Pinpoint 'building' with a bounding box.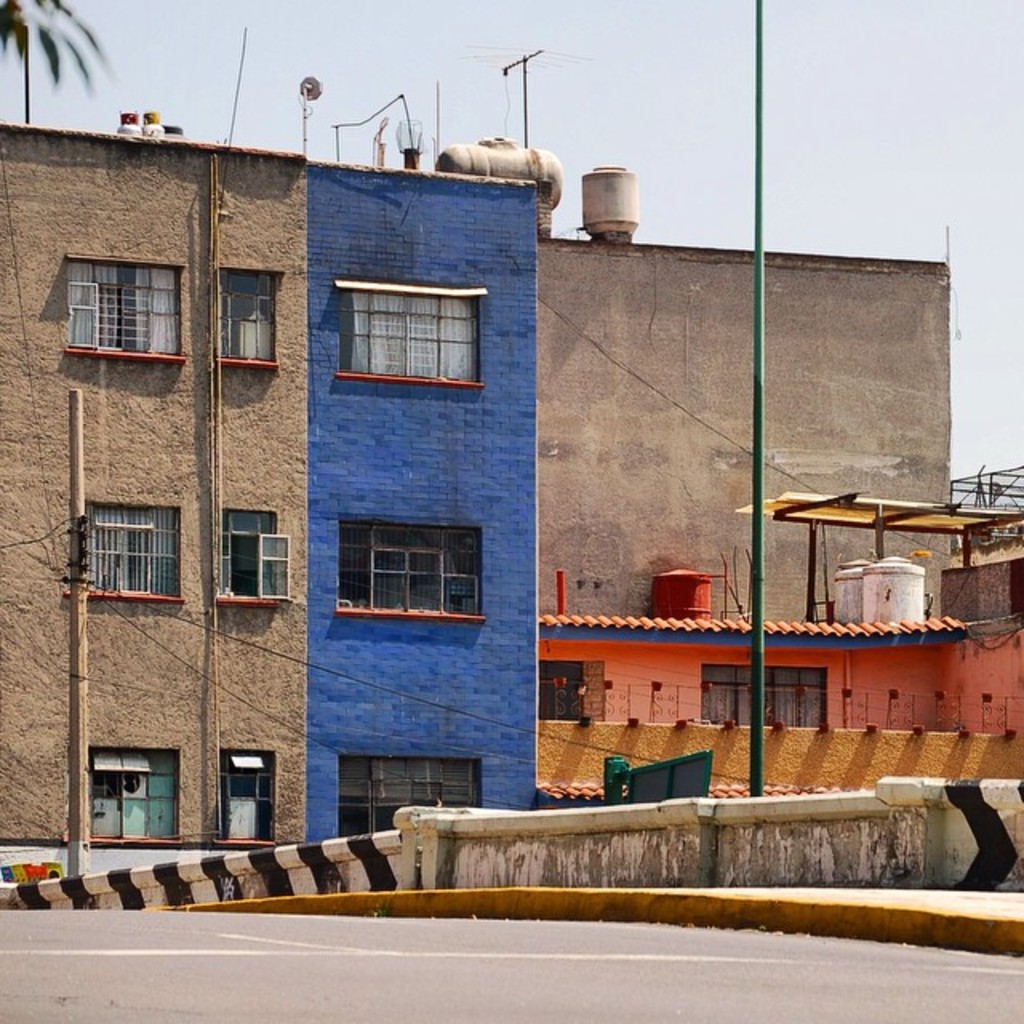
rect(0, 112, 1022, 853).
